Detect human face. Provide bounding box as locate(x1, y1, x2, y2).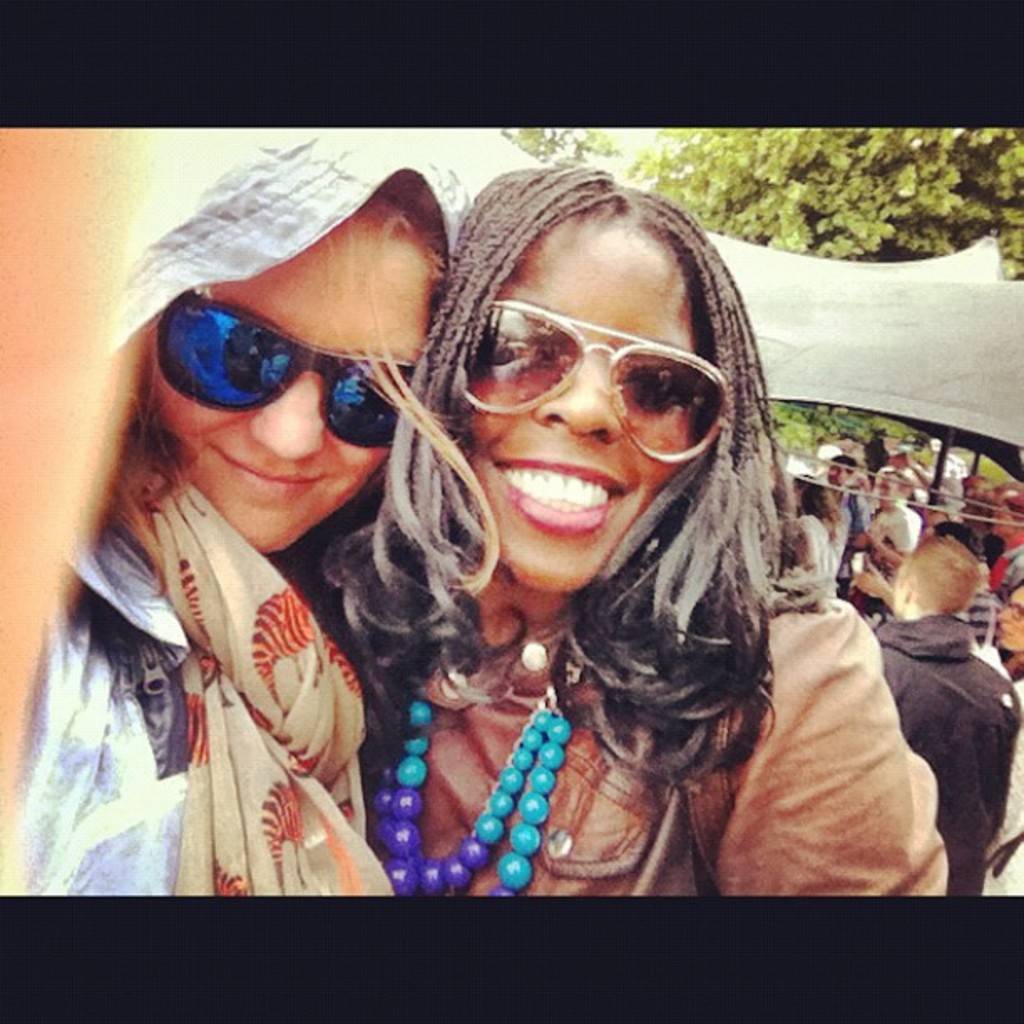
locate(997, 584, 1022, 653).
